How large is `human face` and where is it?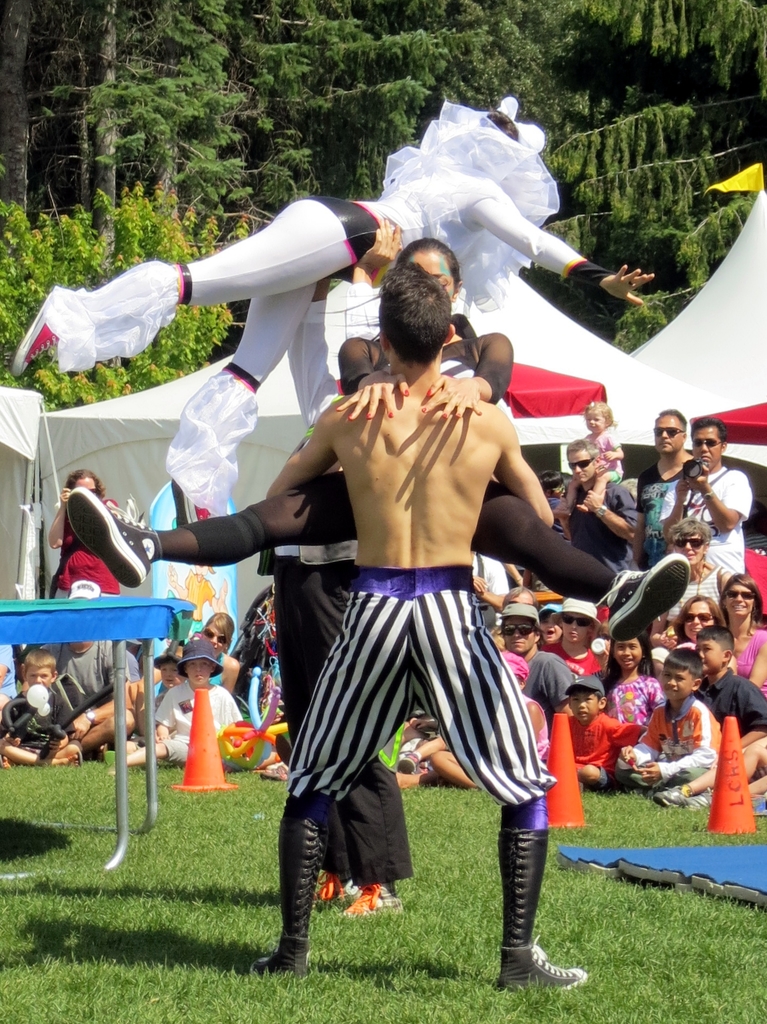
Bounding box: rect(567, 449, 595, 482).
